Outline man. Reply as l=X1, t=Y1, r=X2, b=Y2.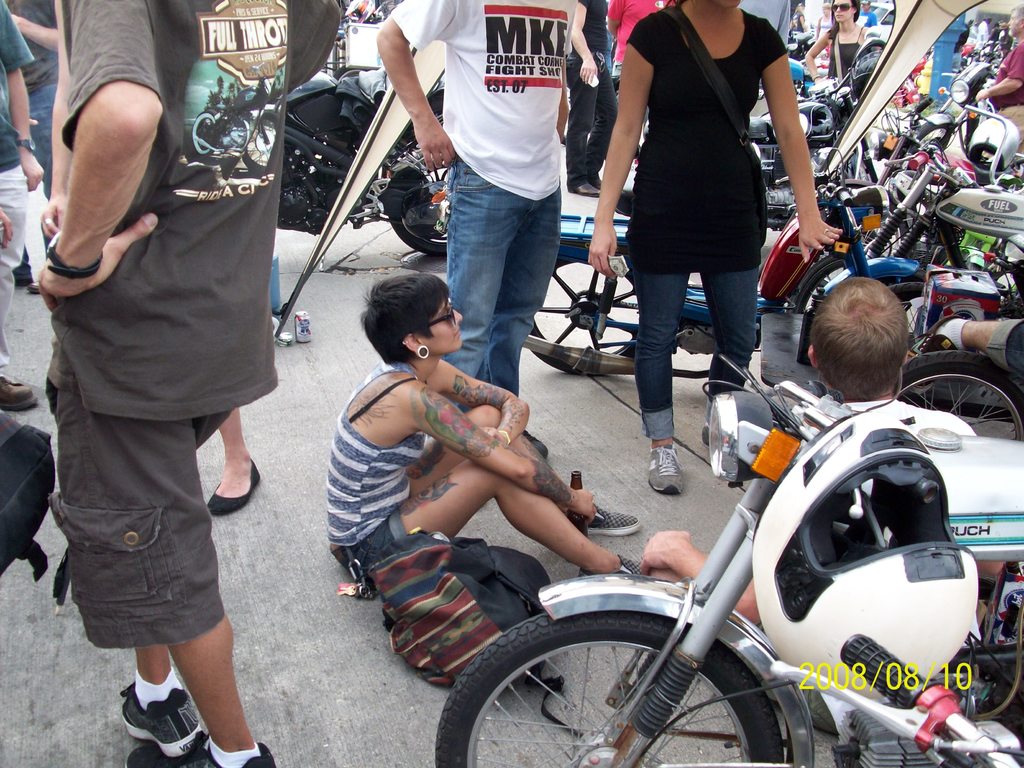
l=602, t=0, r=670, b=127.
